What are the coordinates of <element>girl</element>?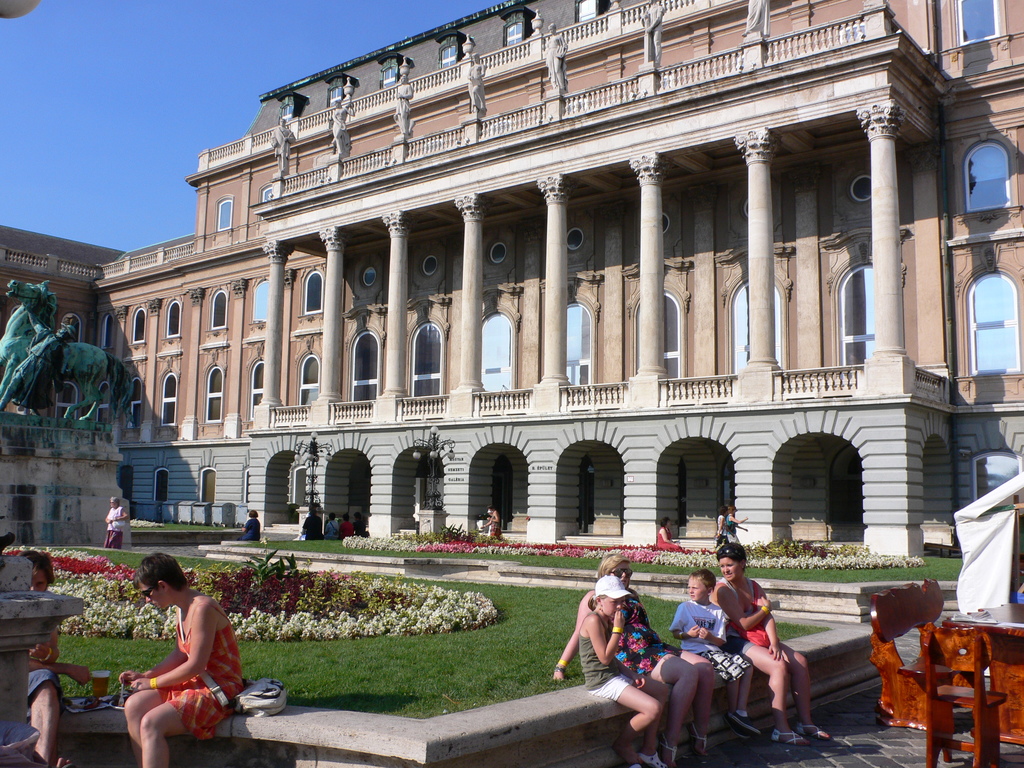
241,506,259,539.
